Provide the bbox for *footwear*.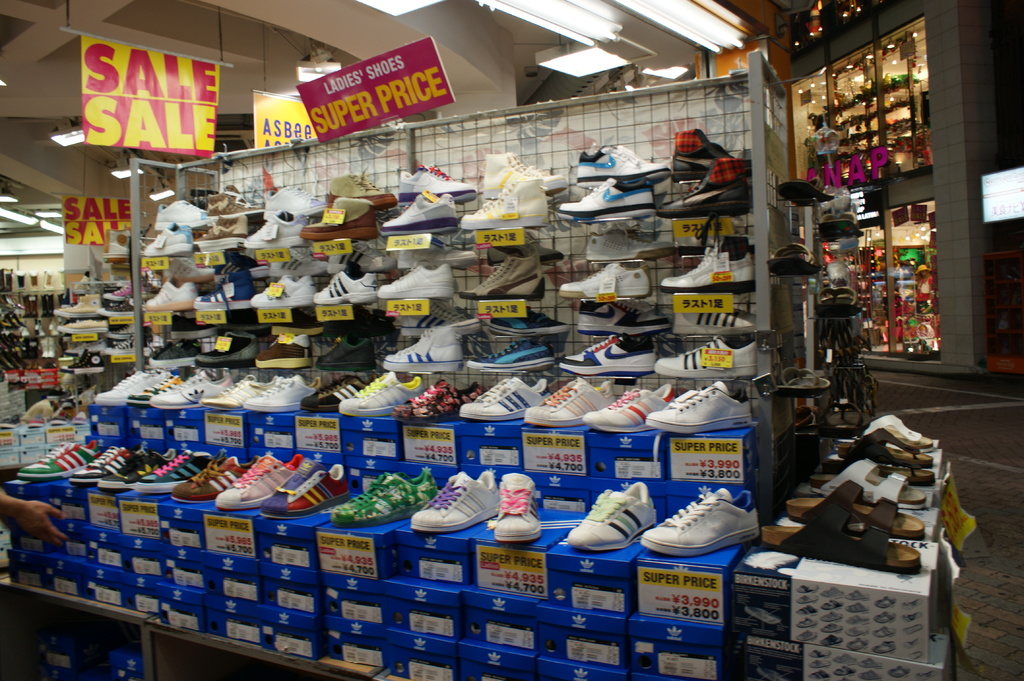
140:275:195:326.
